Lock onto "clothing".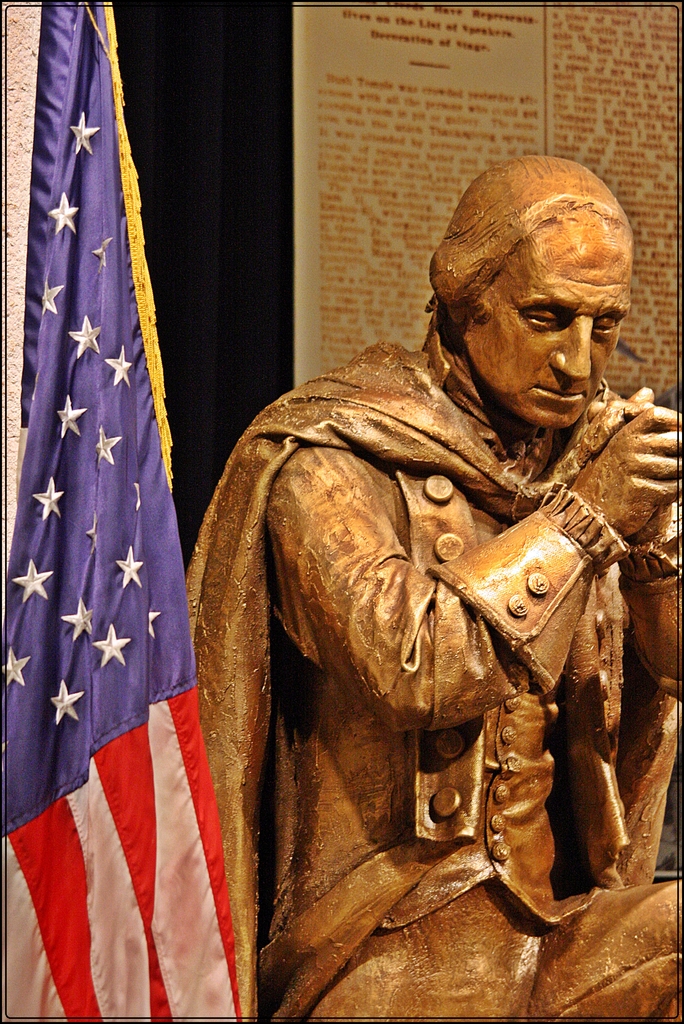
Locked: bbox=(200, 376, 630, 945).
